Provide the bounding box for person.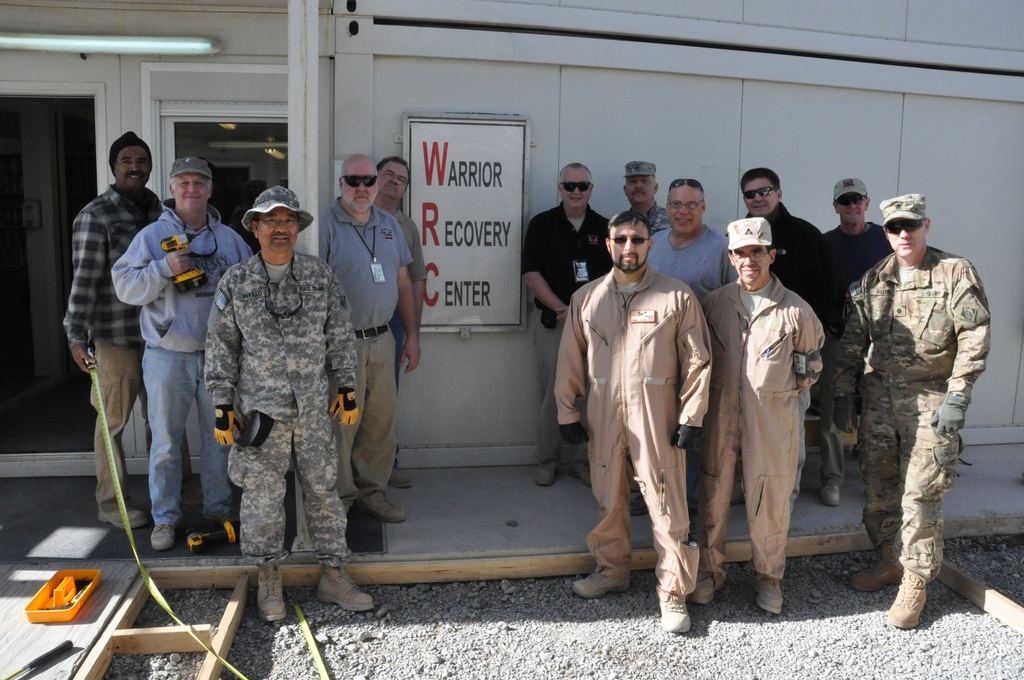
crop(56, 129, 163, 528).
